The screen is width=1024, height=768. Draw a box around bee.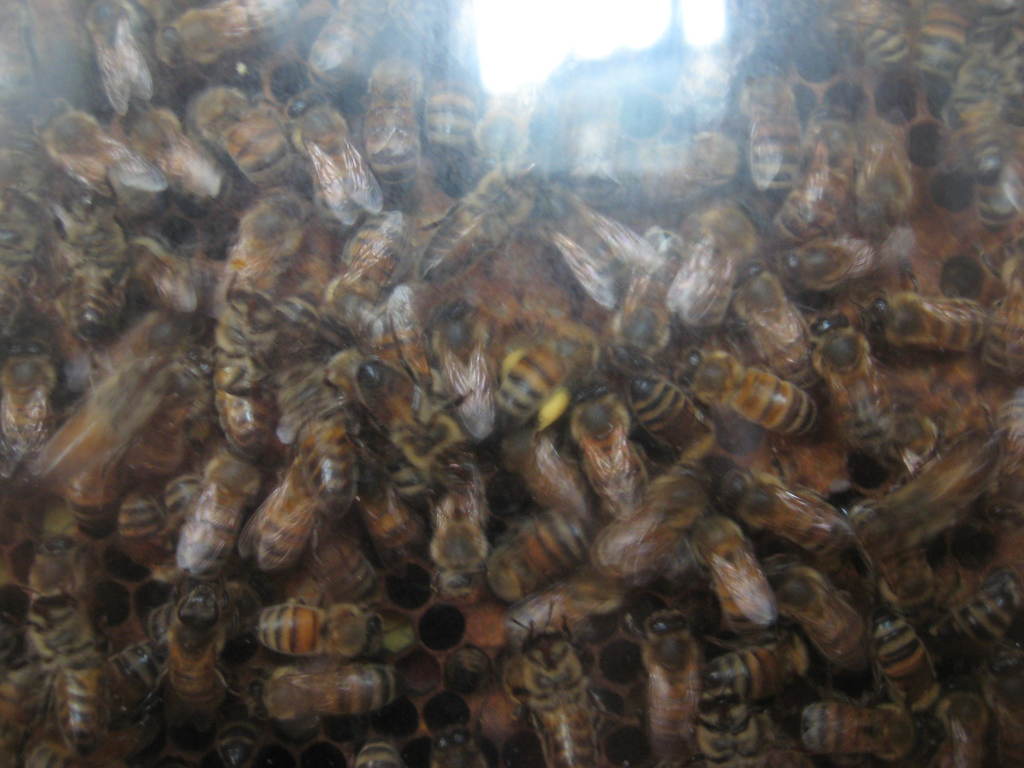
bbox(53, 446, 110, 531).
